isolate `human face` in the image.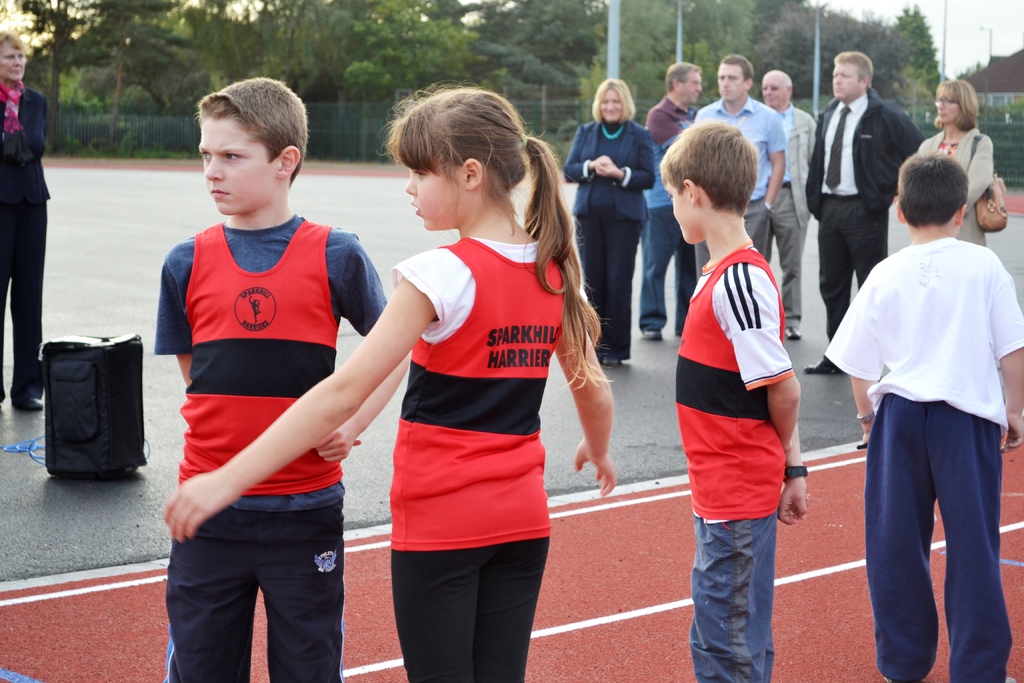
Isolated region: x1=598, y1=85, x2=623, y2=120.
